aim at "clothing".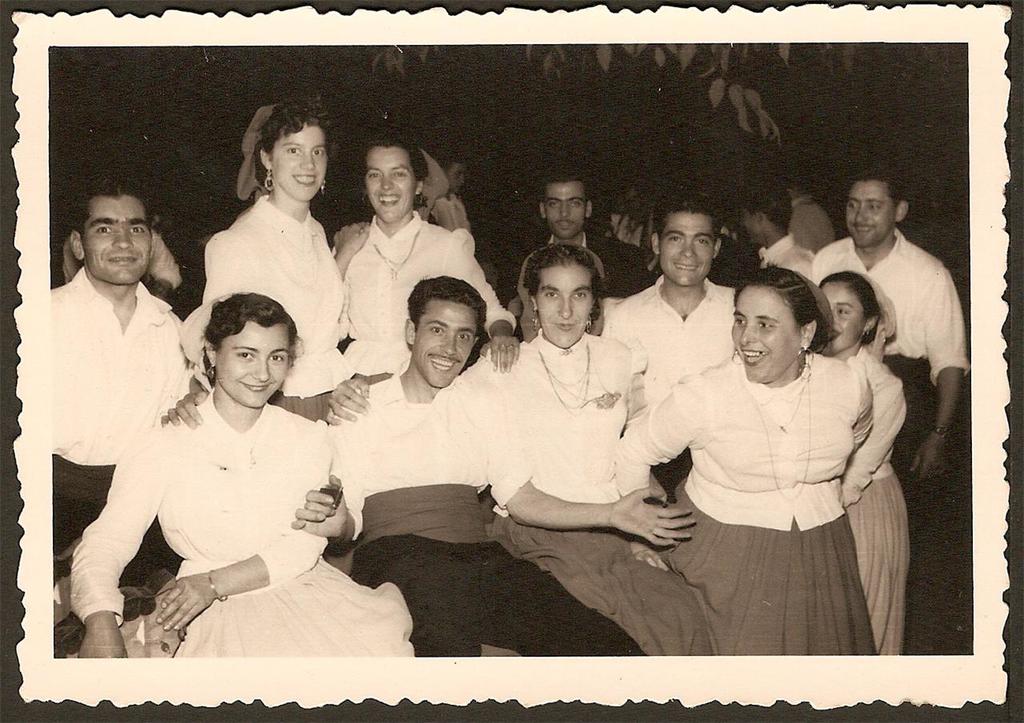
Aimed at (274,365,370,440).
